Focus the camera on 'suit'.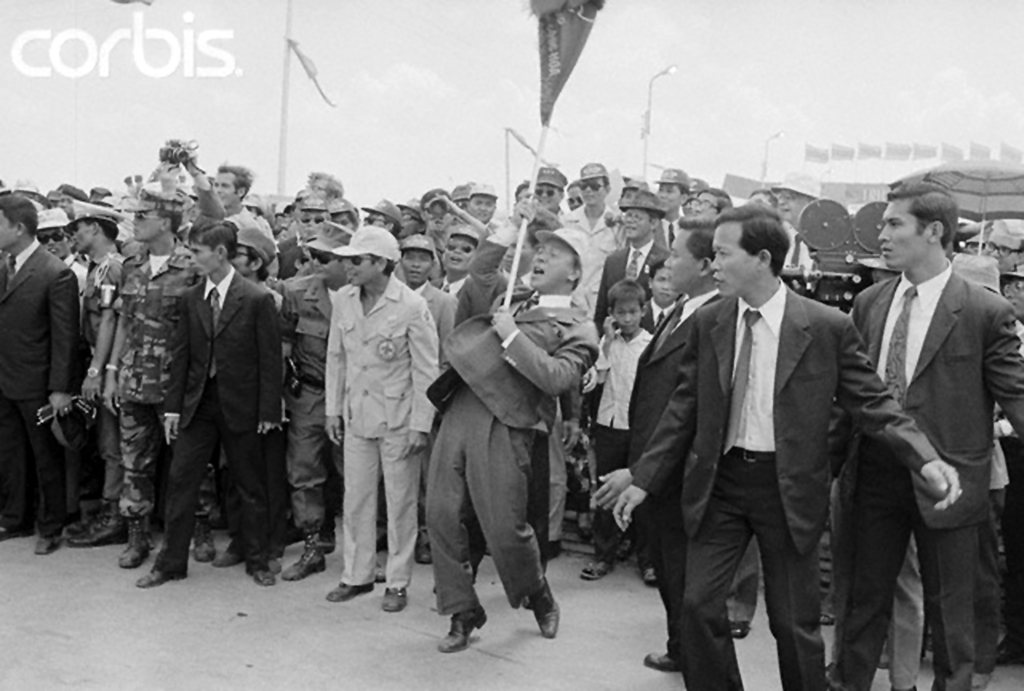
Focus region: x1=625 y1=289 x2=721 y2=661.
